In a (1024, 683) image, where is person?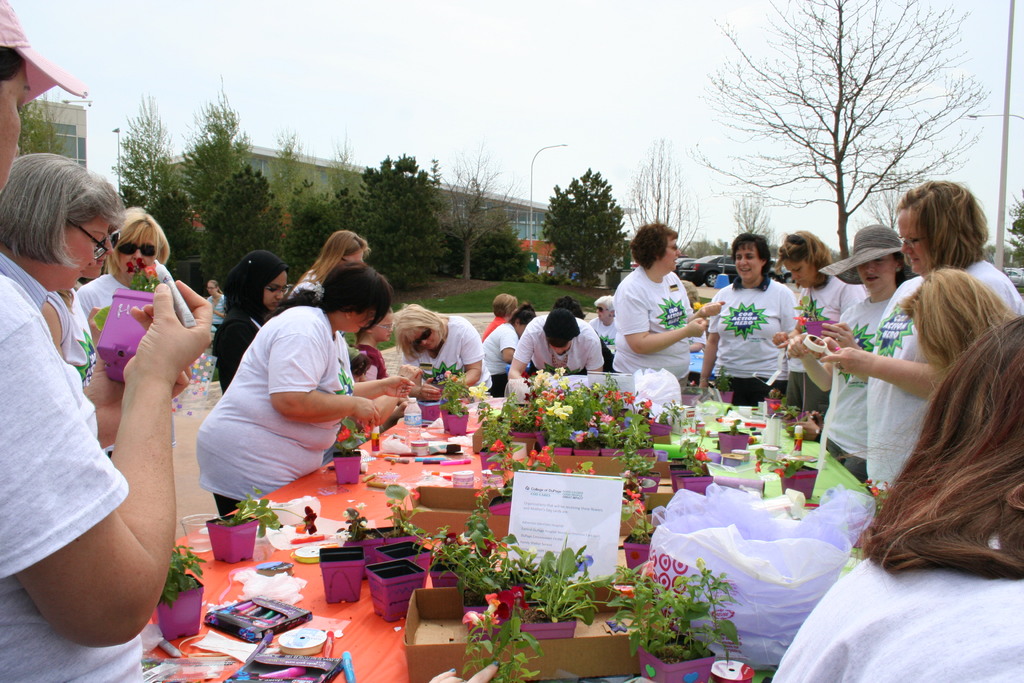
<box>196,258,413,514</box>.
